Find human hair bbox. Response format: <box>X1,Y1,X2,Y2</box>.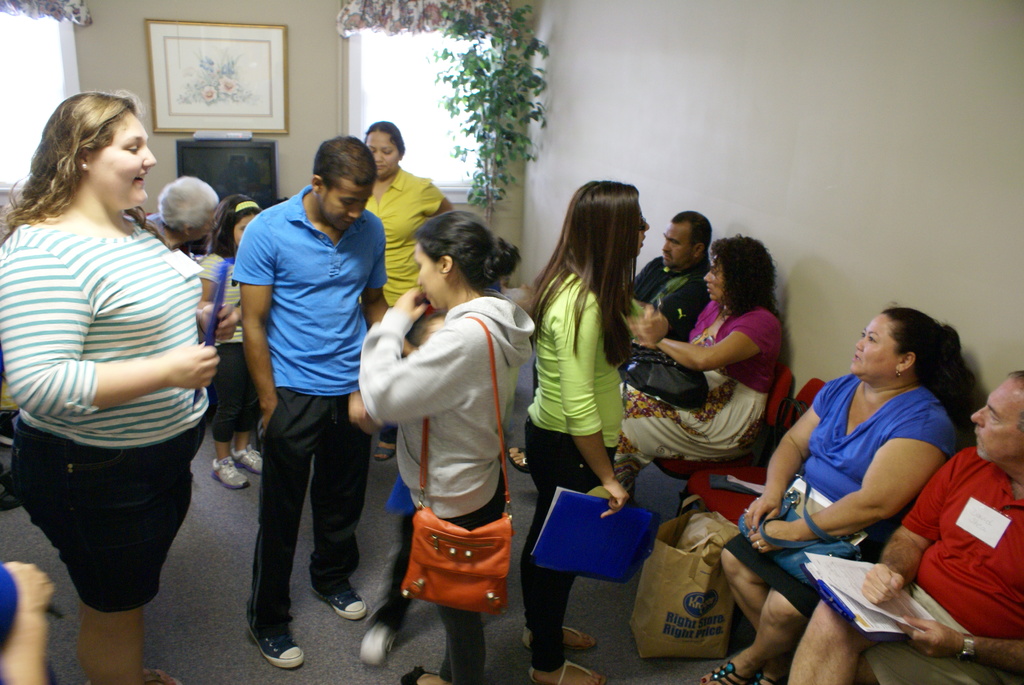
<box>312,135,380,203</box>.
